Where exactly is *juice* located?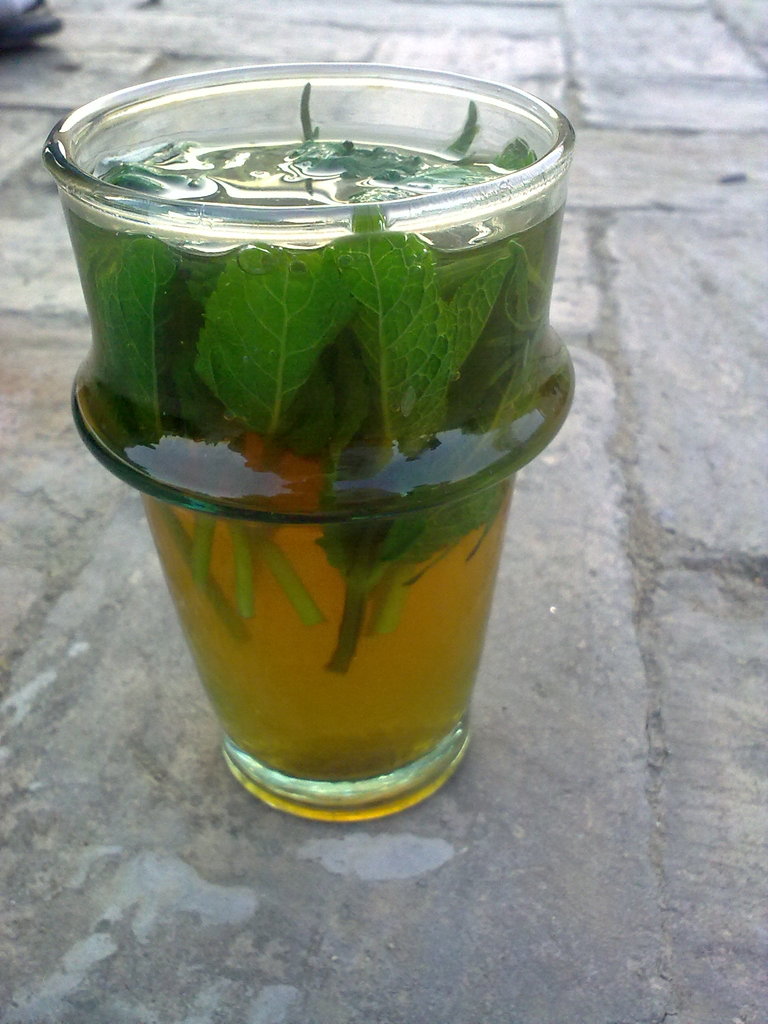
Its bounding box is crop(70, 118, 600, 800).
